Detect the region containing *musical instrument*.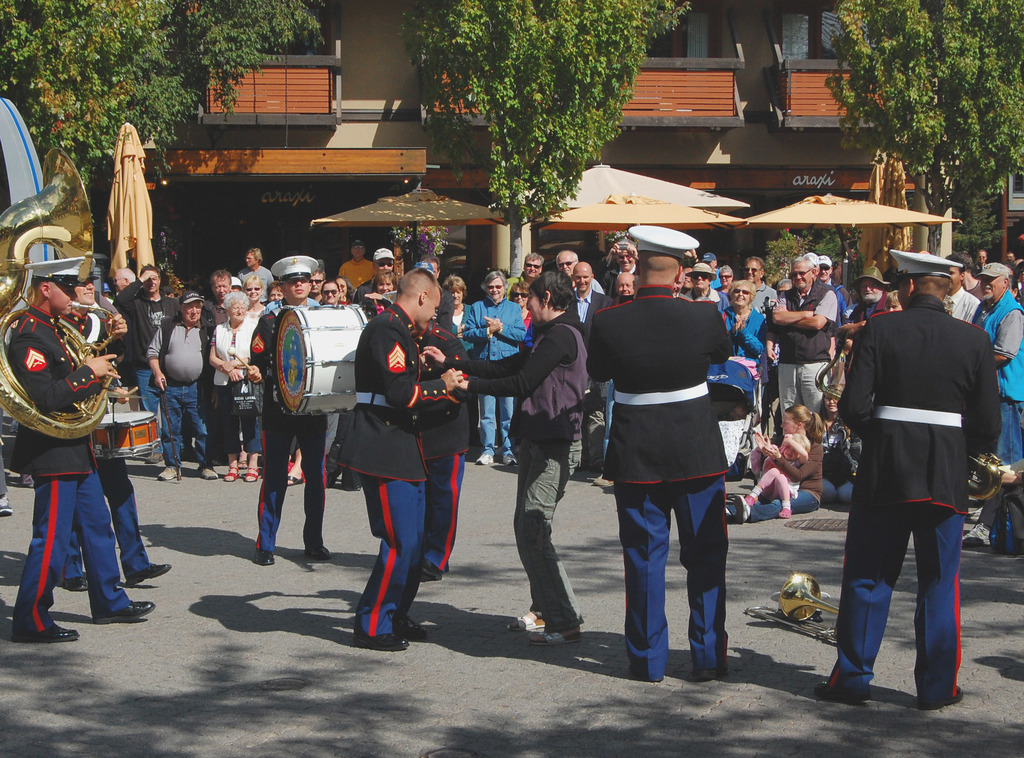
x1=813, y1=326, x2=1005, y2=503.
